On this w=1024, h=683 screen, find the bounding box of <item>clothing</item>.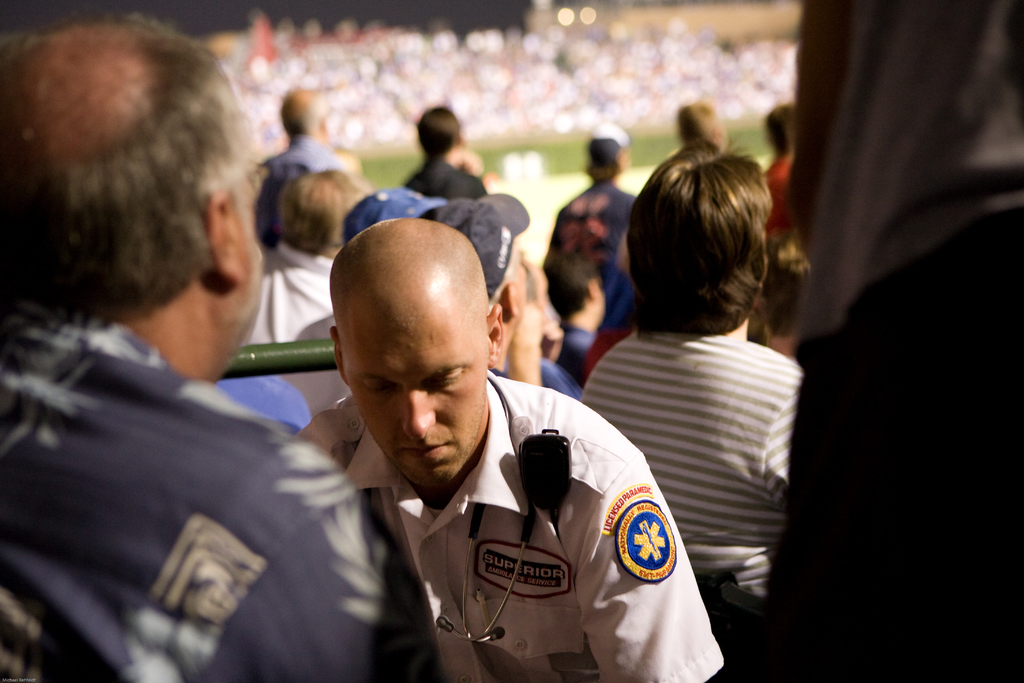
Bounding box: bbox=[256, 137, 333, 251].
